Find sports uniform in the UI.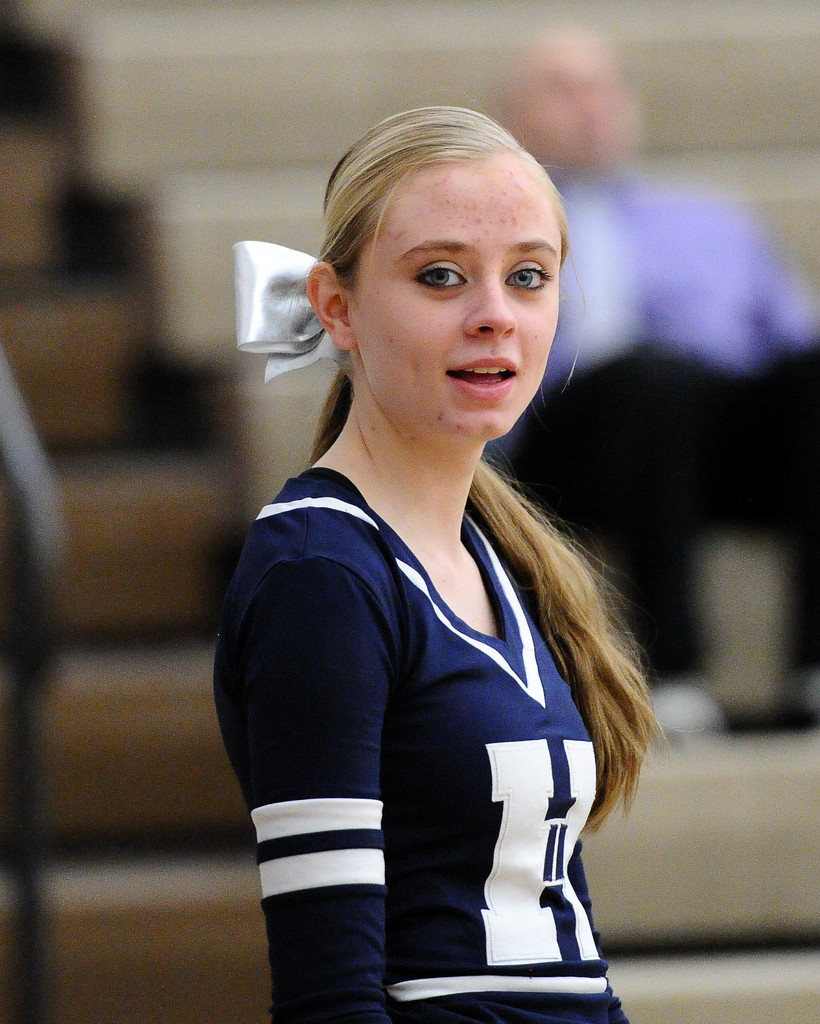
UI element at [left=197, top=450, right=645, bottom=1023].
